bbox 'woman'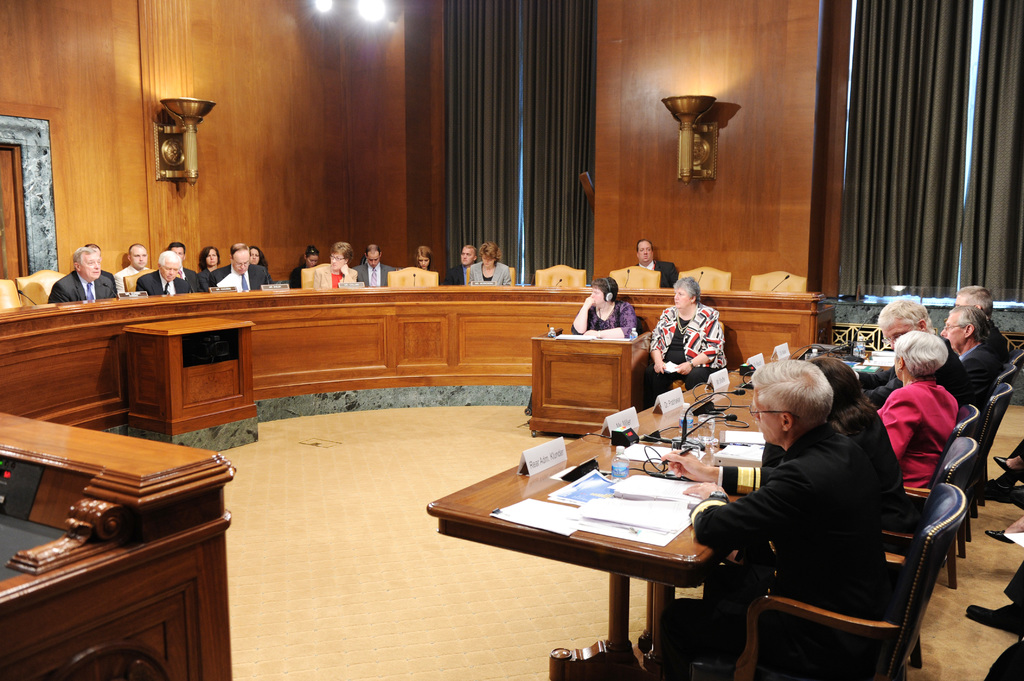
[x1=289, y1=246, x2=319, y2=287]
